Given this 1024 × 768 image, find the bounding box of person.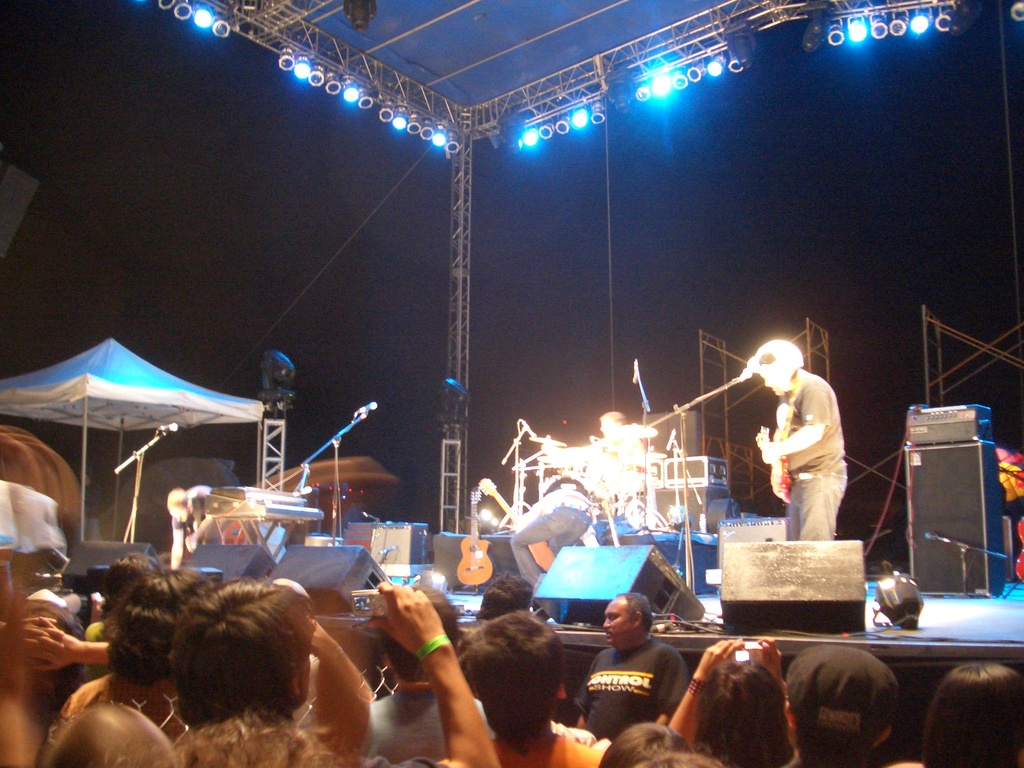
BBox(459, 609, 599, 767).
